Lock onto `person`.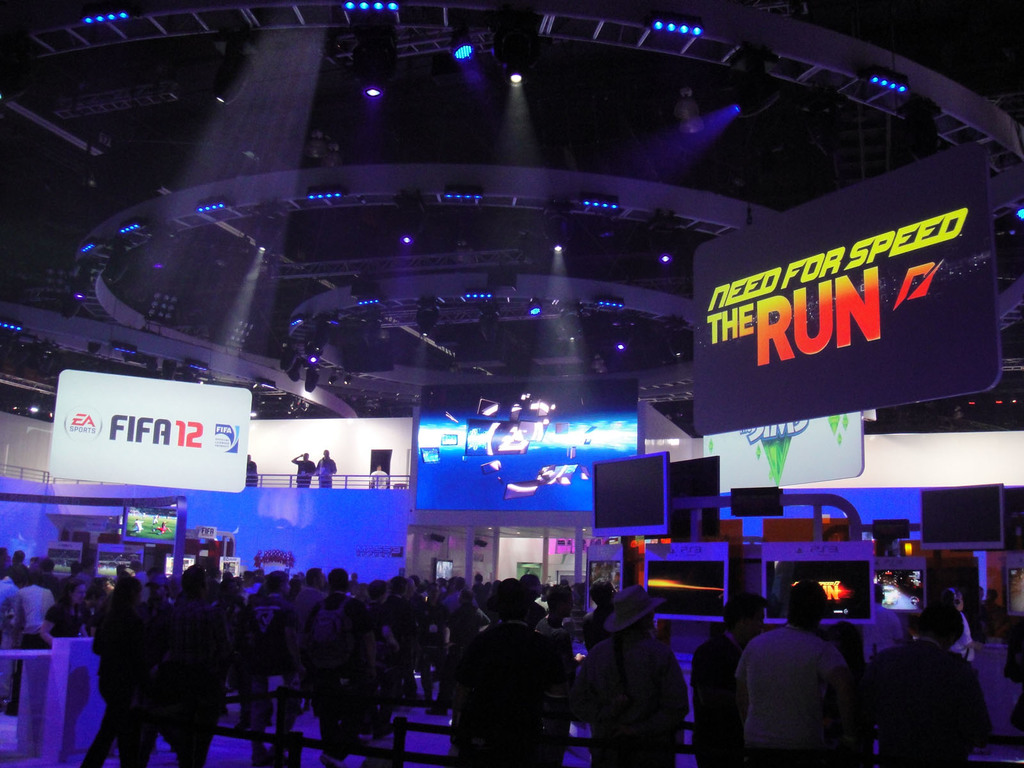
Locked: locate(680, 589, 770, 767).
